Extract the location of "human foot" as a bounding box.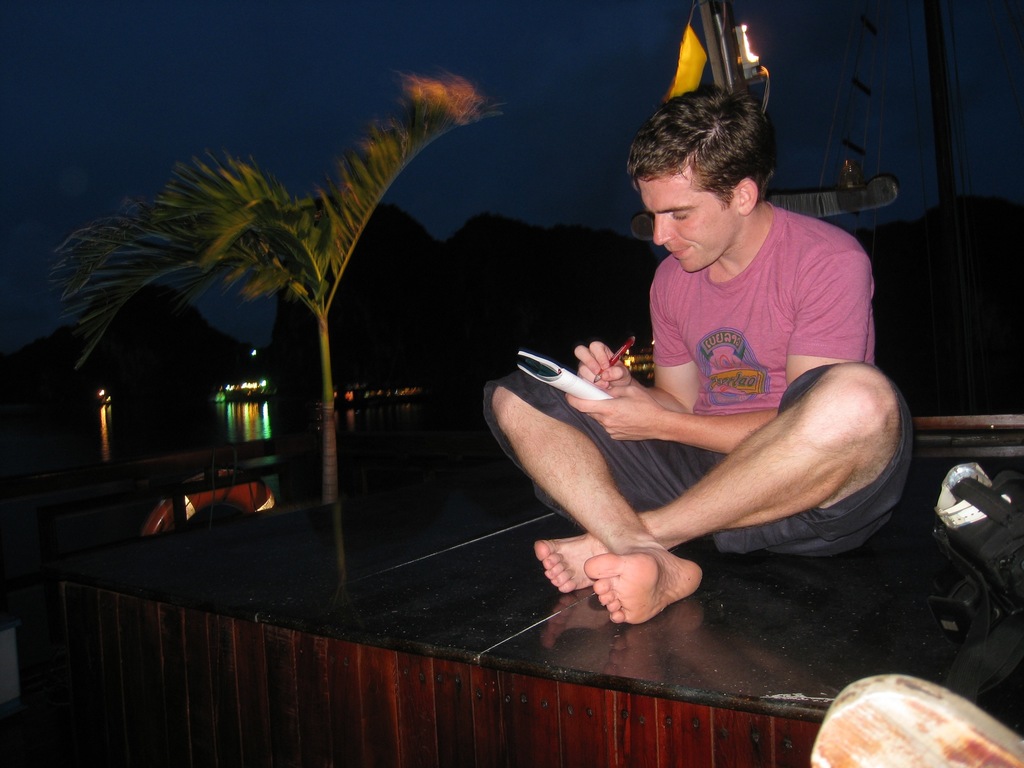
(534,514,667,593).
